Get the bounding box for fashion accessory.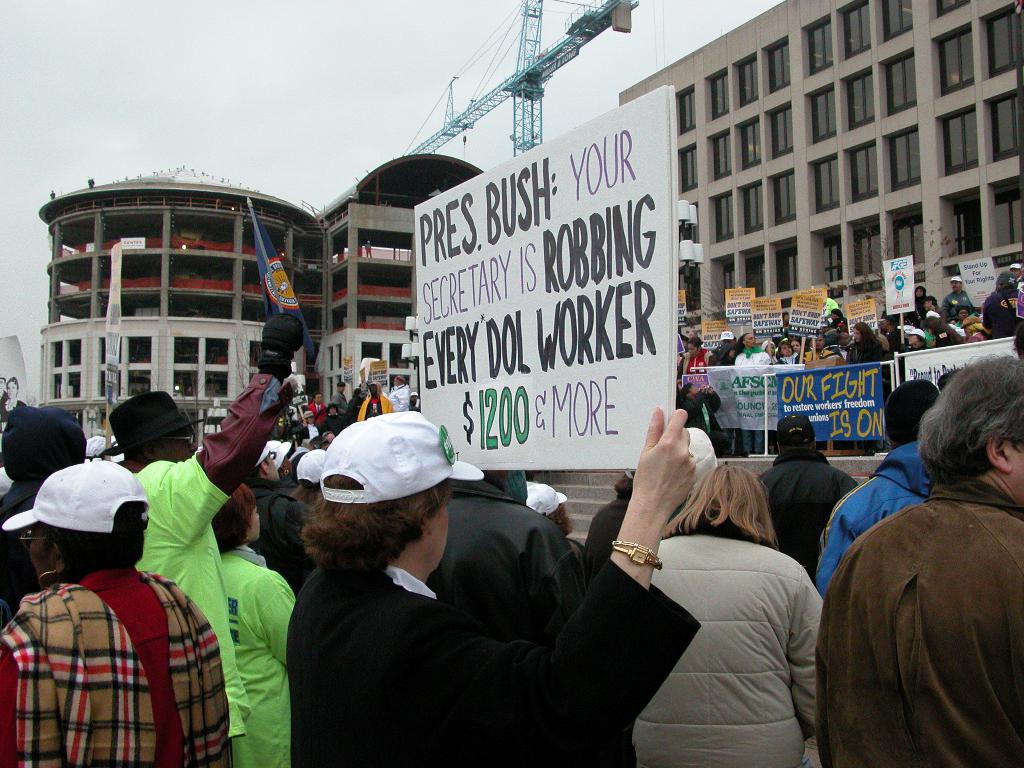
bbox(917, 296, 939, 303).
